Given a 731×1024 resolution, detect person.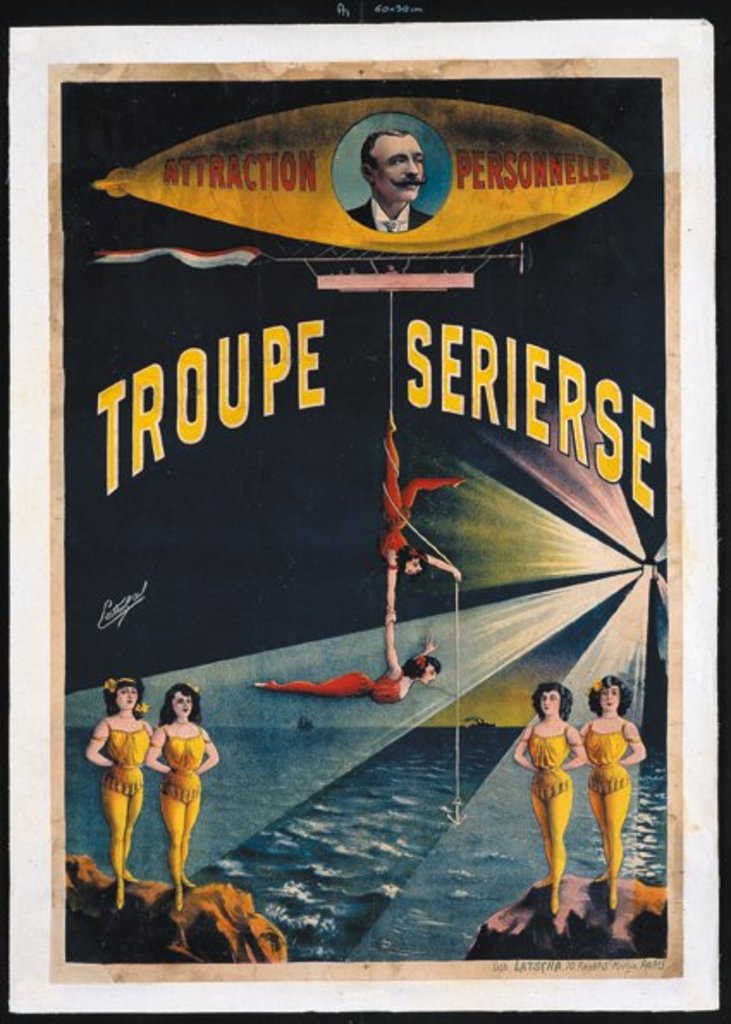
(373,406,464,606).
